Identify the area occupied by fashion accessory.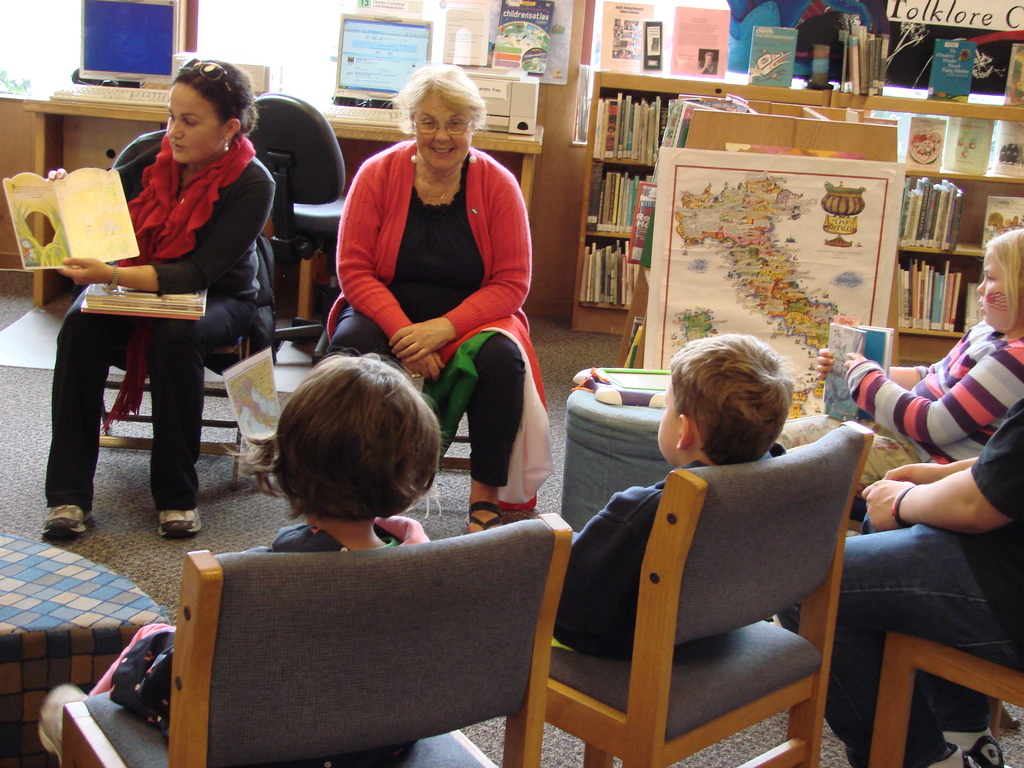
Area: detection(223, 138, 230, 158).
